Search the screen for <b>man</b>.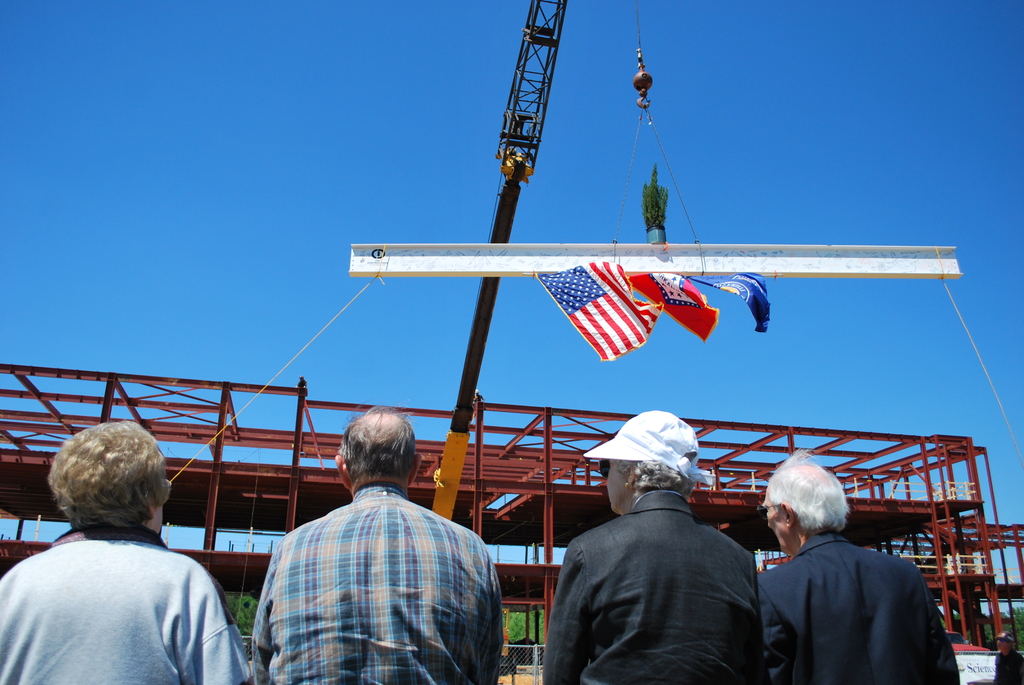
Found at [x1=993, y1=627, x2=1023, y2=684].
